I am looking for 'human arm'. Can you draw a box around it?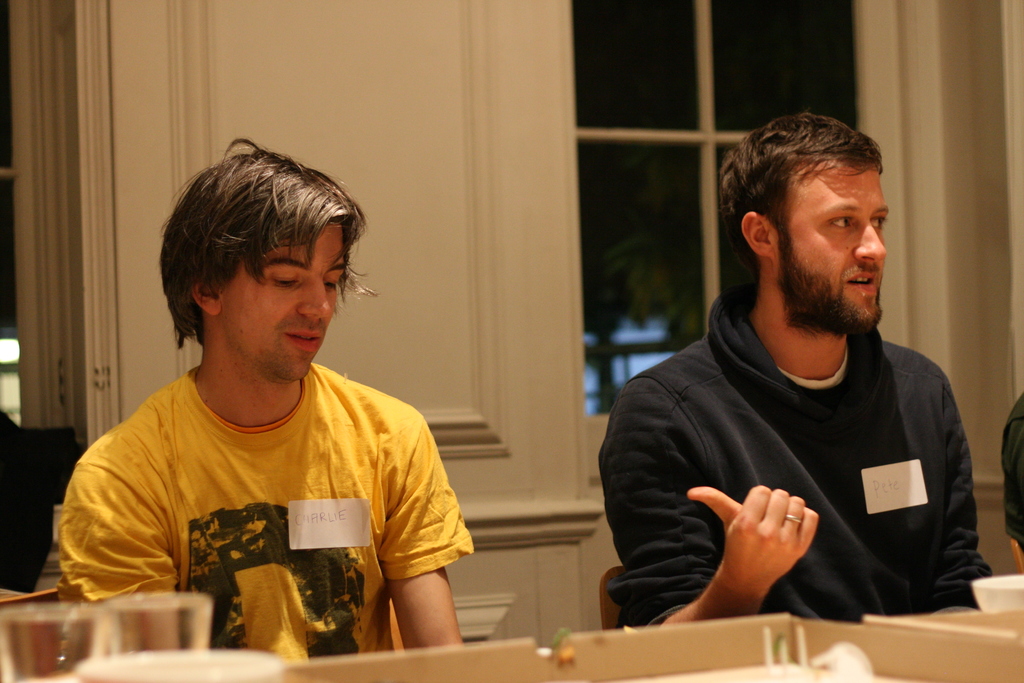
Sure, the bounding box is bbox=(61, 457, 174, 596).
